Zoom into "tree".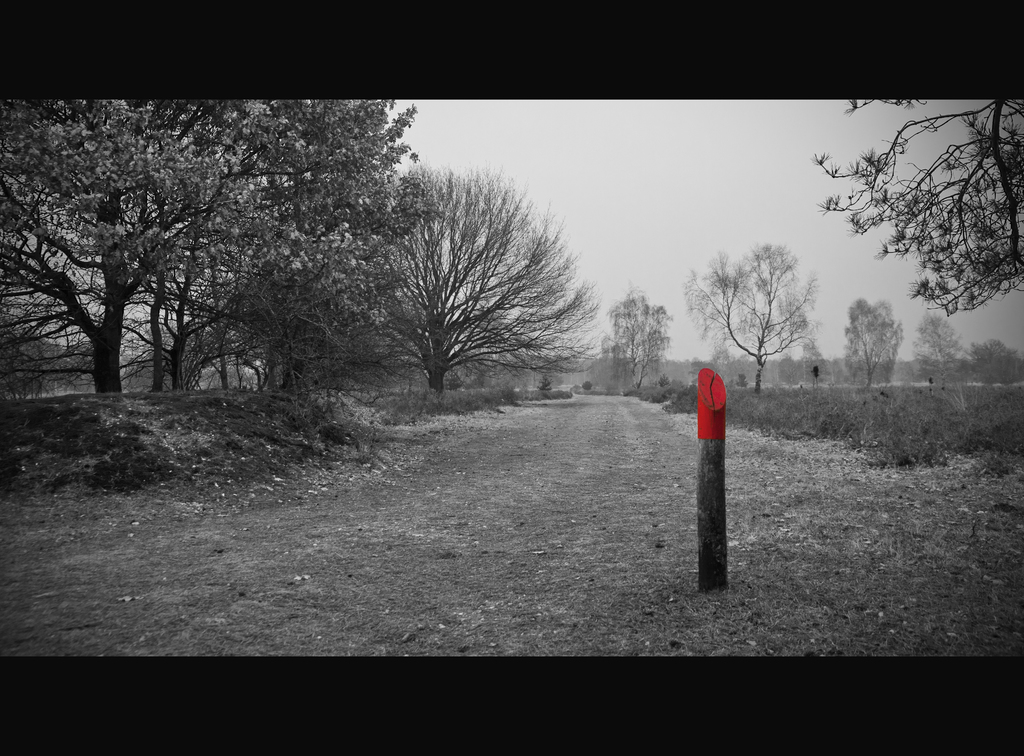
Zoom target: box=[606, 287, 673, 392].
